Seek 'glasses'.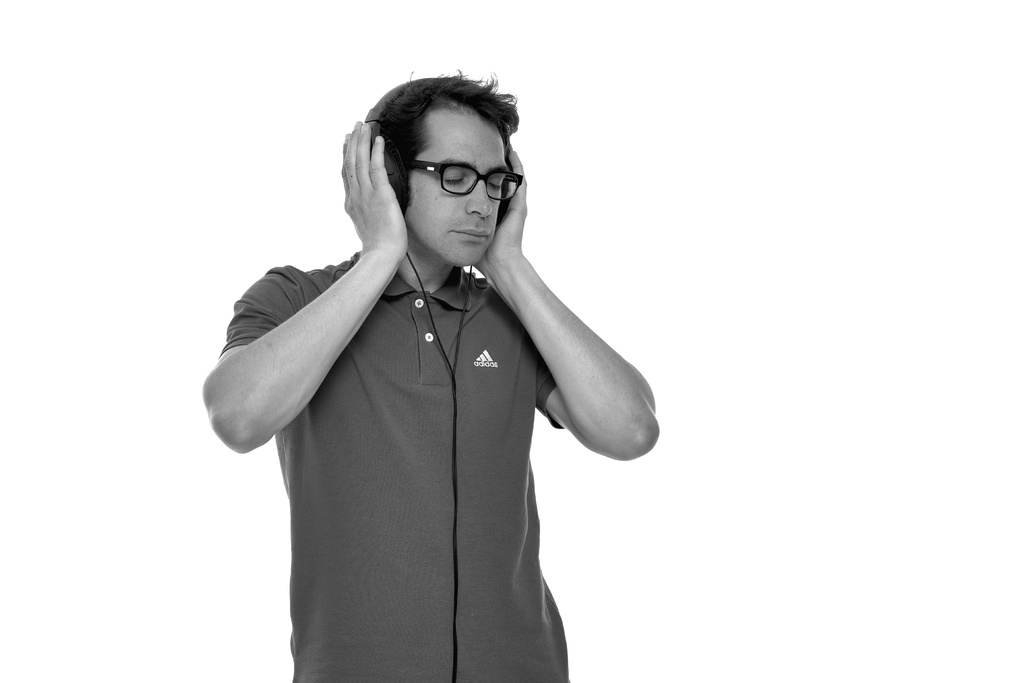
select_region(390, 144, 517, 197).
